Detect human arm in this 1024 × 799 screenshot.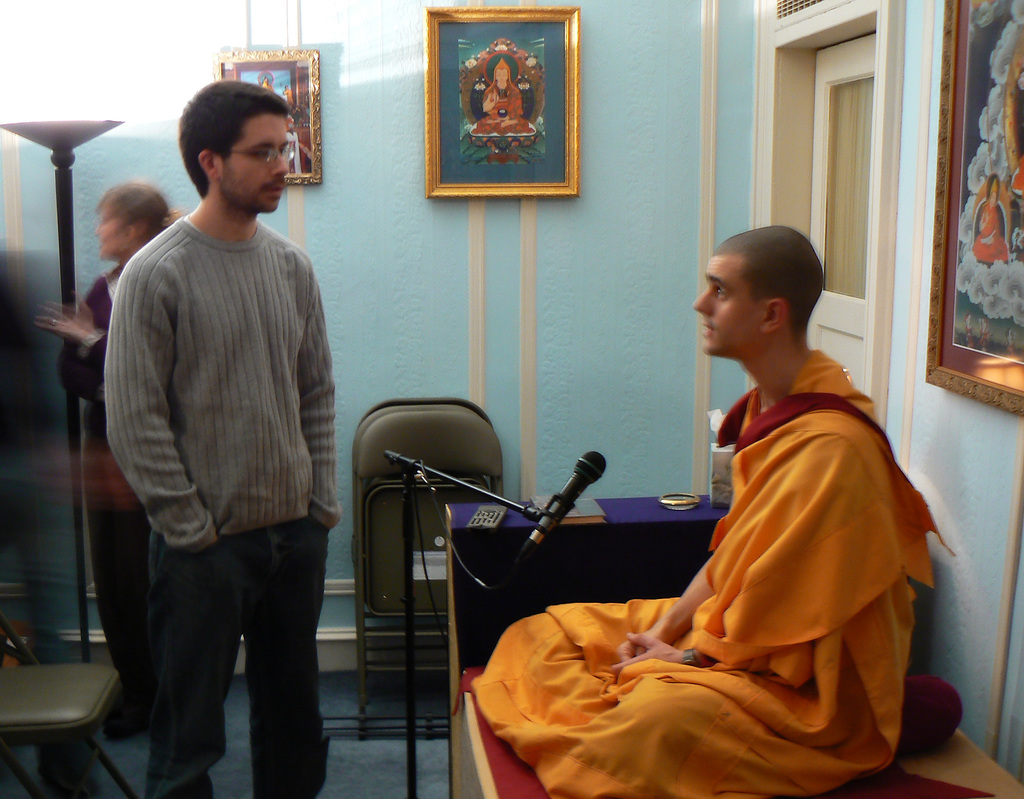
Detection: [306,252,351,530].
